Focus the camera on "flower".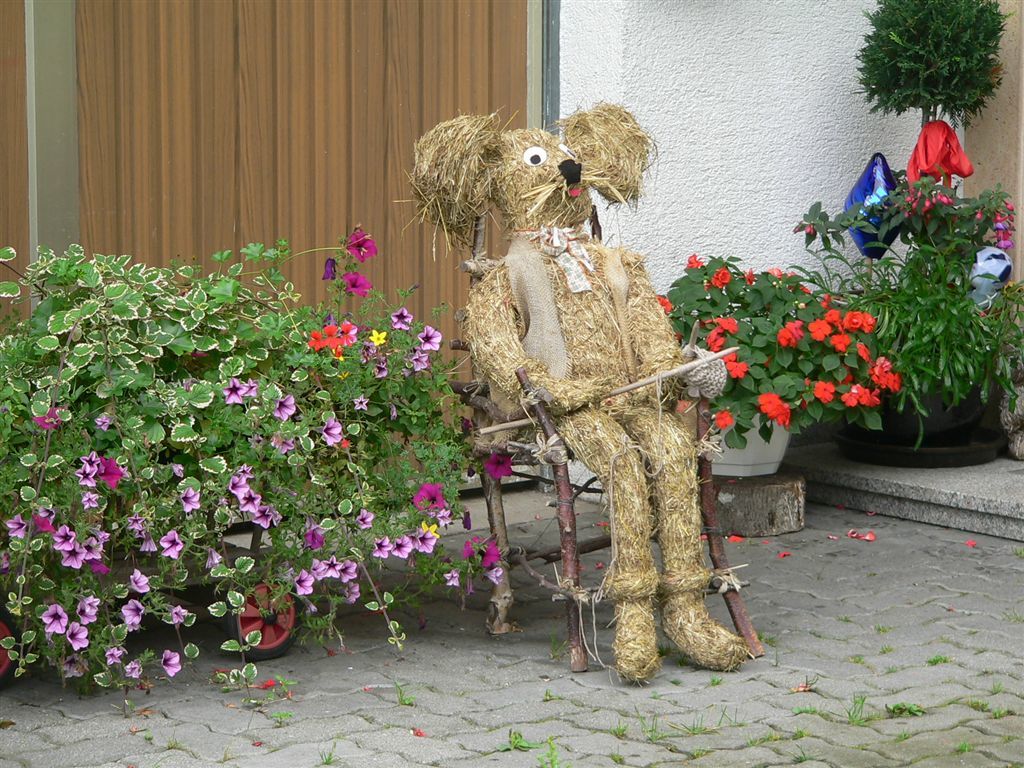
Focus region: <region>354, 392, 369, 413</region>.
